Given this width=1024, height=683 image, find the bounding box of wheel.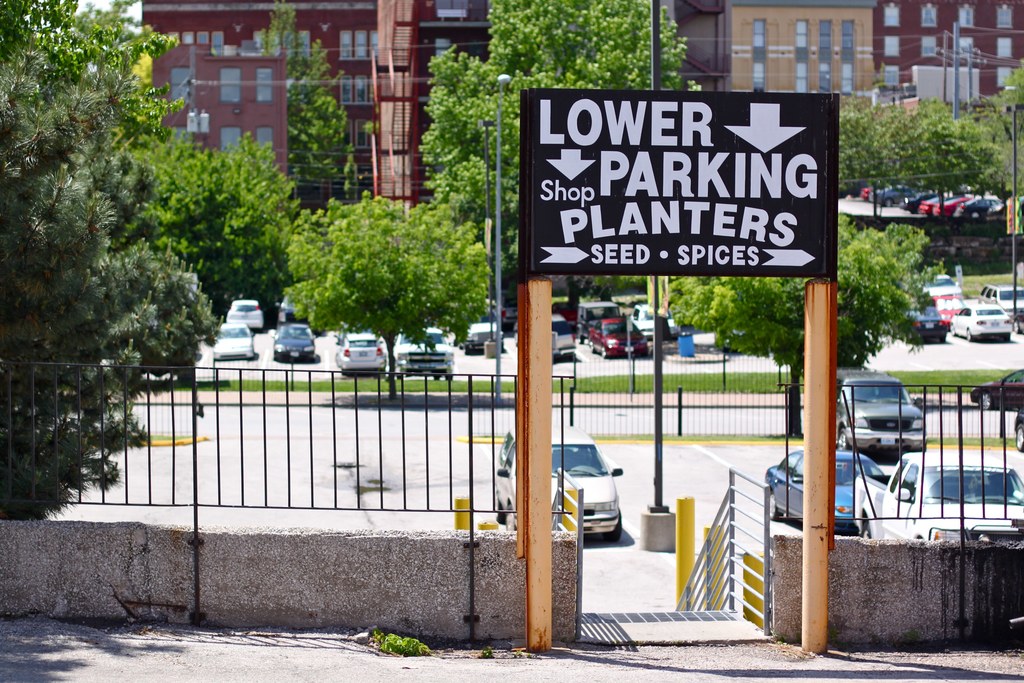
<region>857, 524, 871, 537</region>.
